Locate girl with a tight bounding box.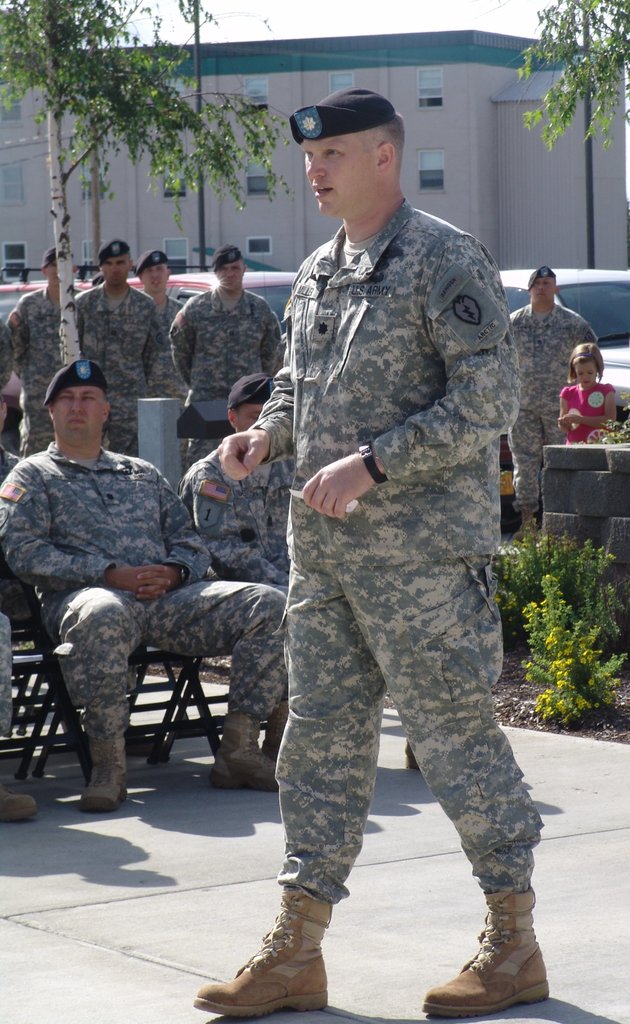
BBox(558, 345, 614, 442).
